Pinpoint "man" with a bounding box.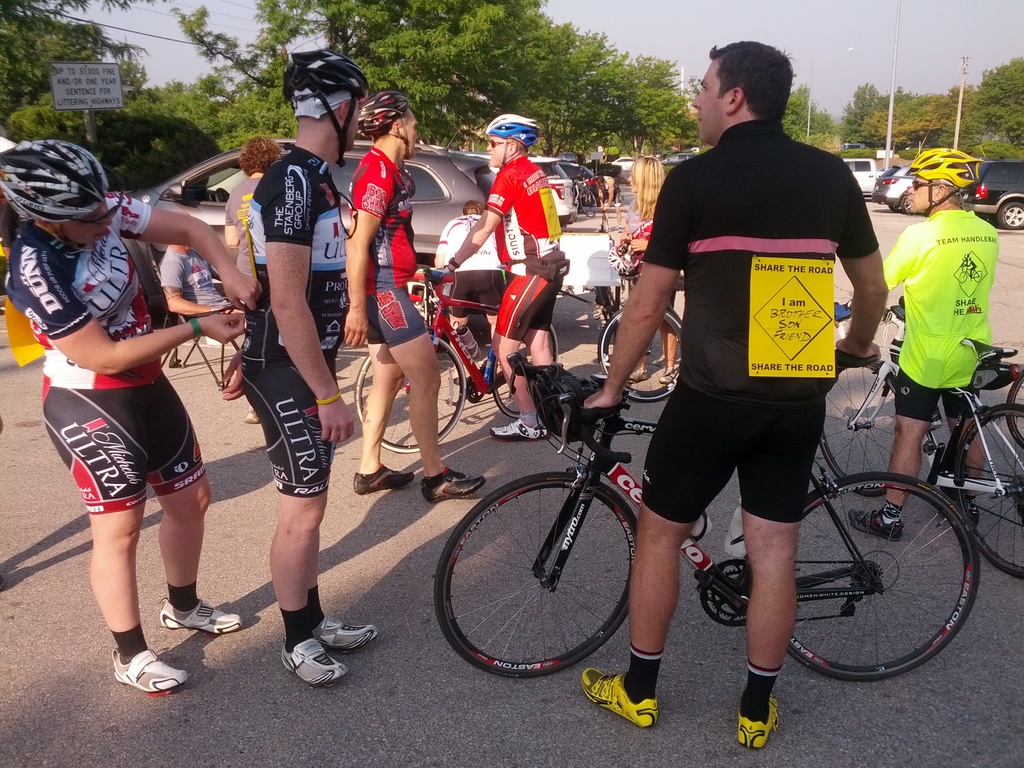
bbox=(583, 41, 888, 748).
